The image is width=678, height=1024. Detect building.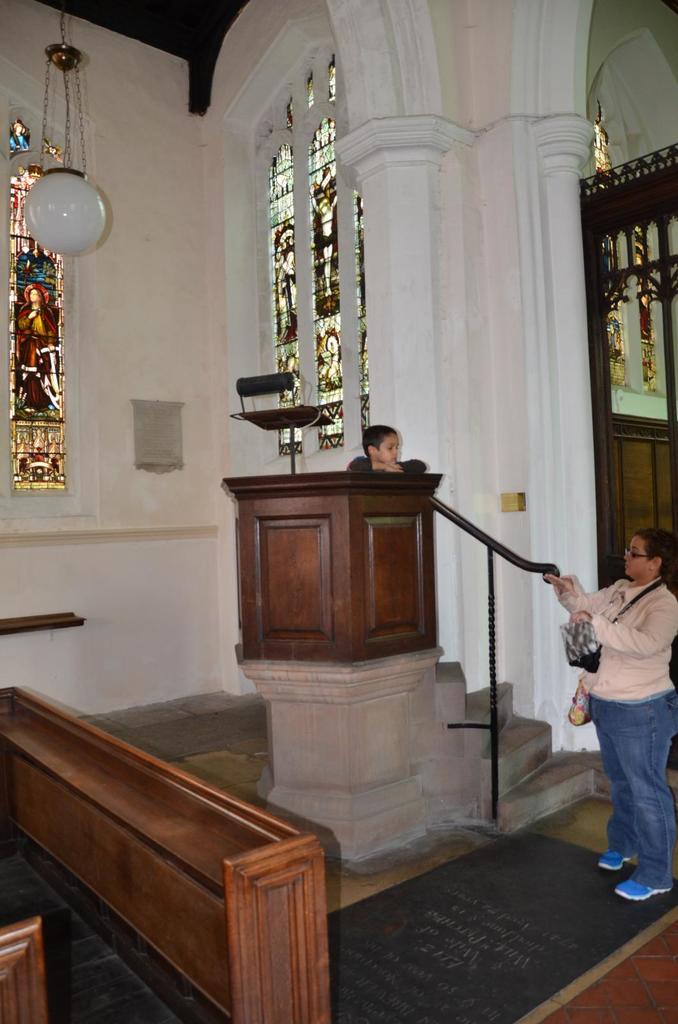
Detection: (left=0, top=0, right=677, bottom=1023).
